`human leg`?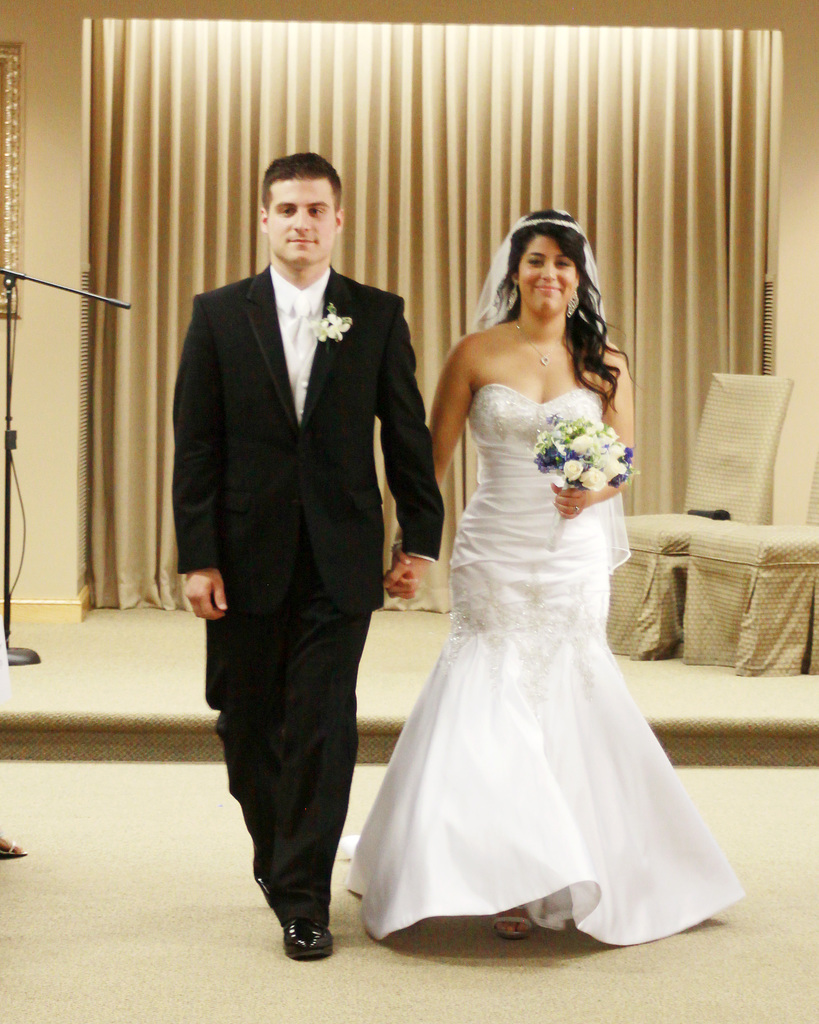
Rect(207, 615, 358, 948)
